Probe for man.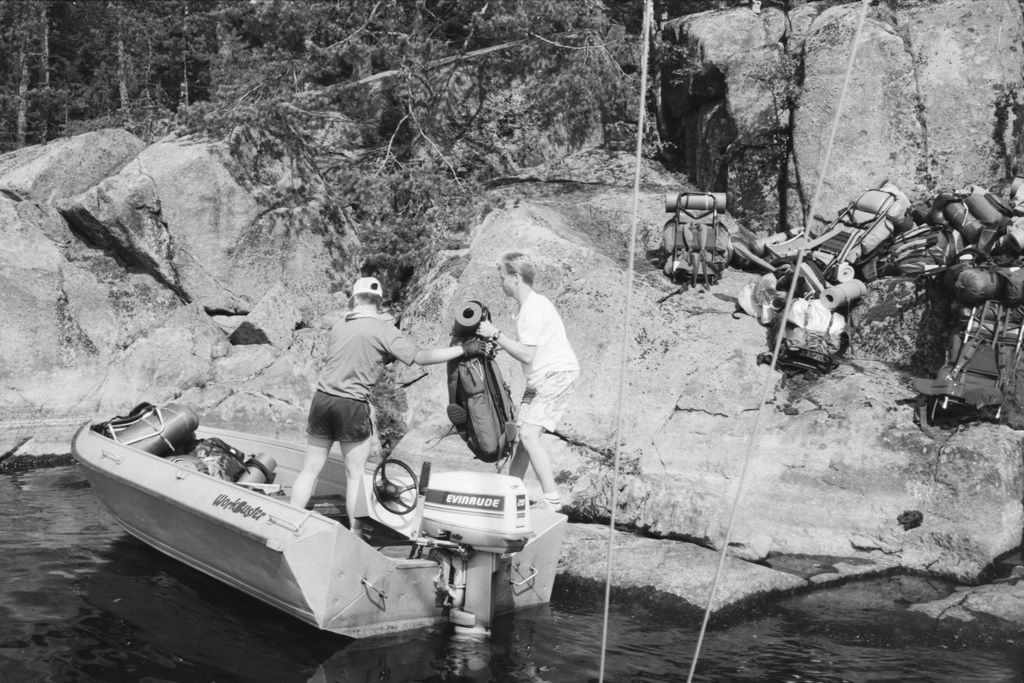
Probe result: bbox=(477, 247, 581, 513).
